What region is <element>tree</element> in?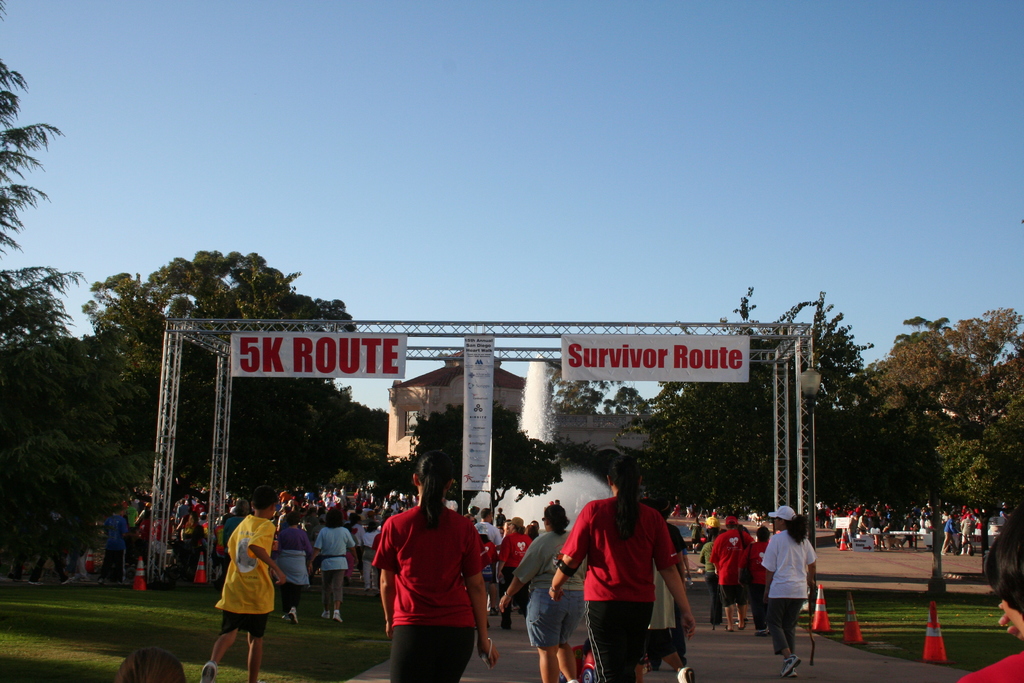
box(353, 438, 404, 505).
